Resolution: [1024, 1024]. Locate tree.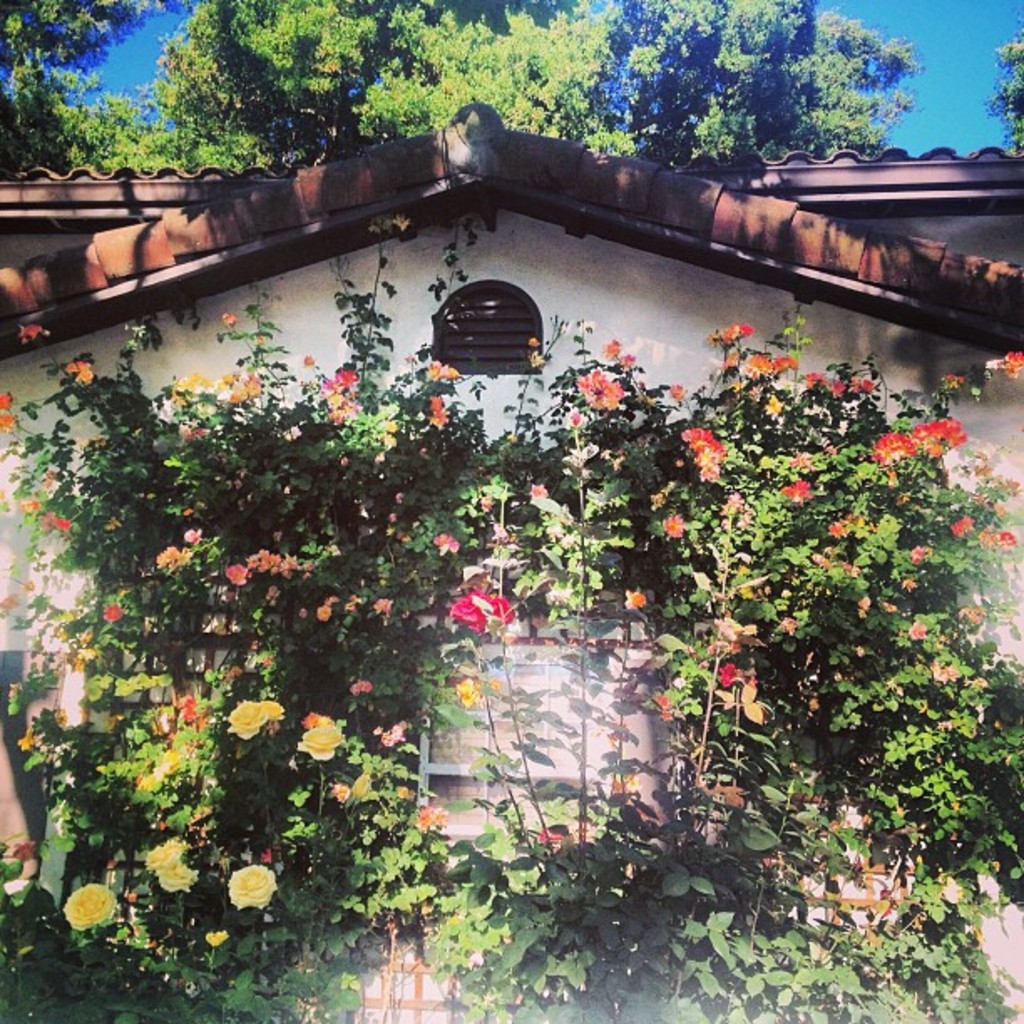
[left=0, top=199, right=1022, bottom=1022].
